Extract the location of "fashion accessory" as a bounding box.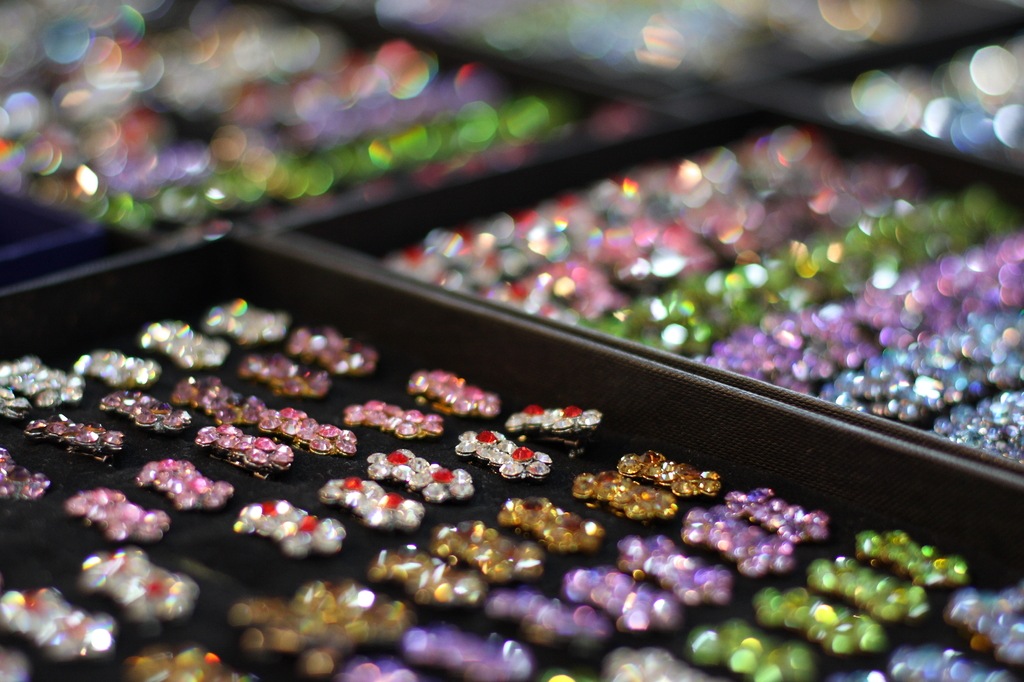
365 539 490 604.
